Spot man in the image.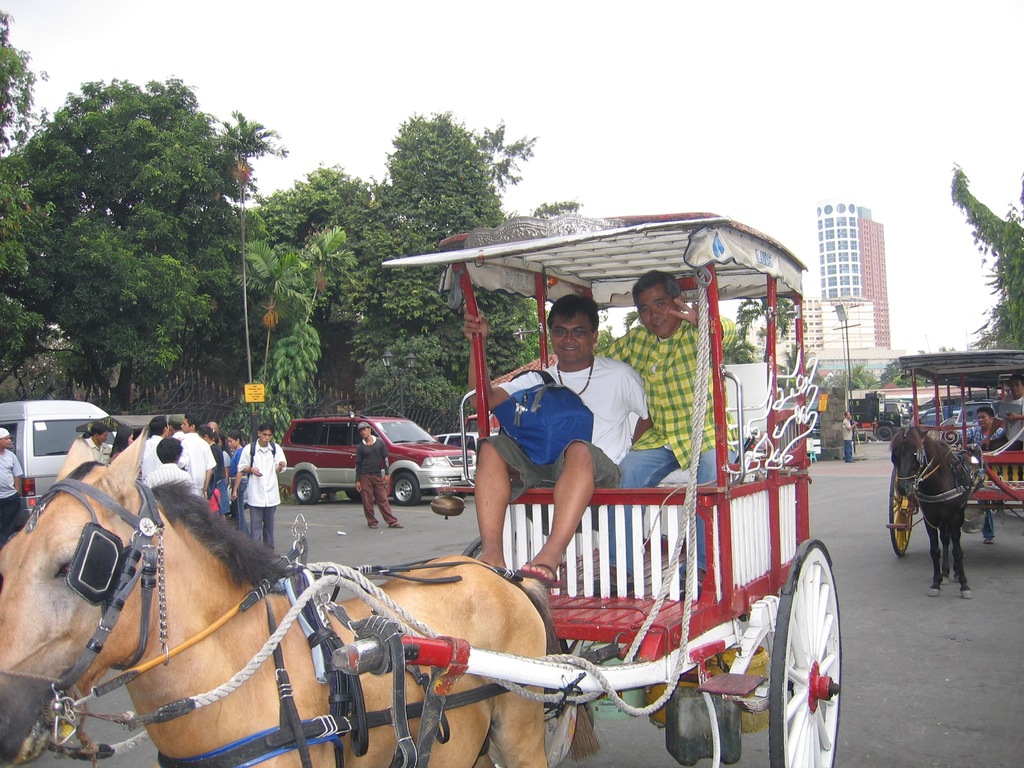
man found at box=[591, 265, 737, 600].
